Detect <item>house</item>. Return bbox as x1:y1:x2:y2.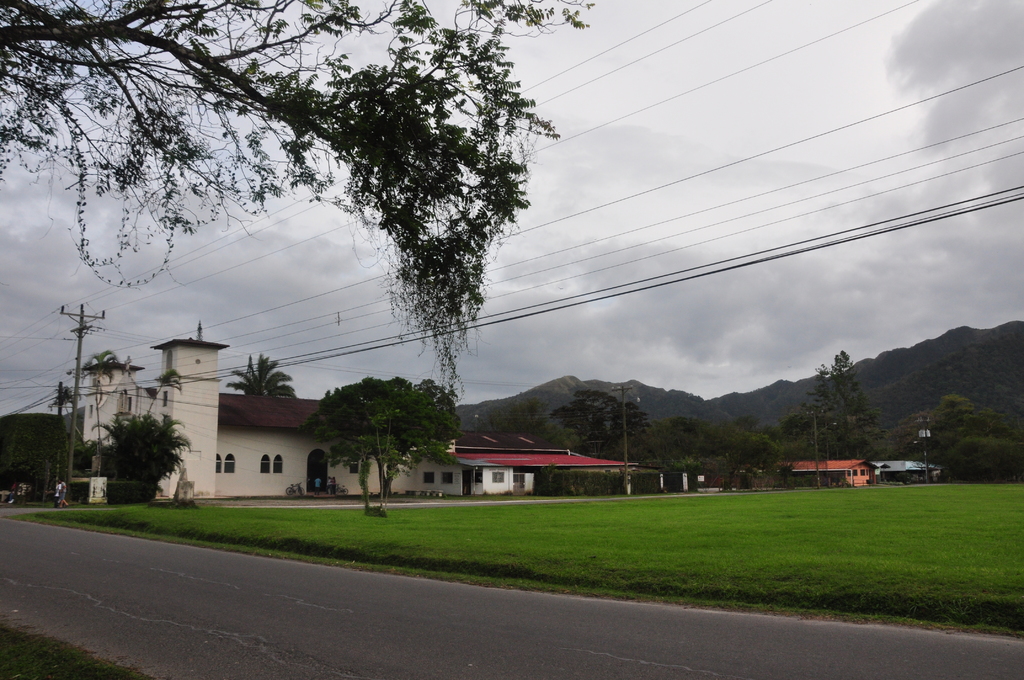
78:340:551:514.
